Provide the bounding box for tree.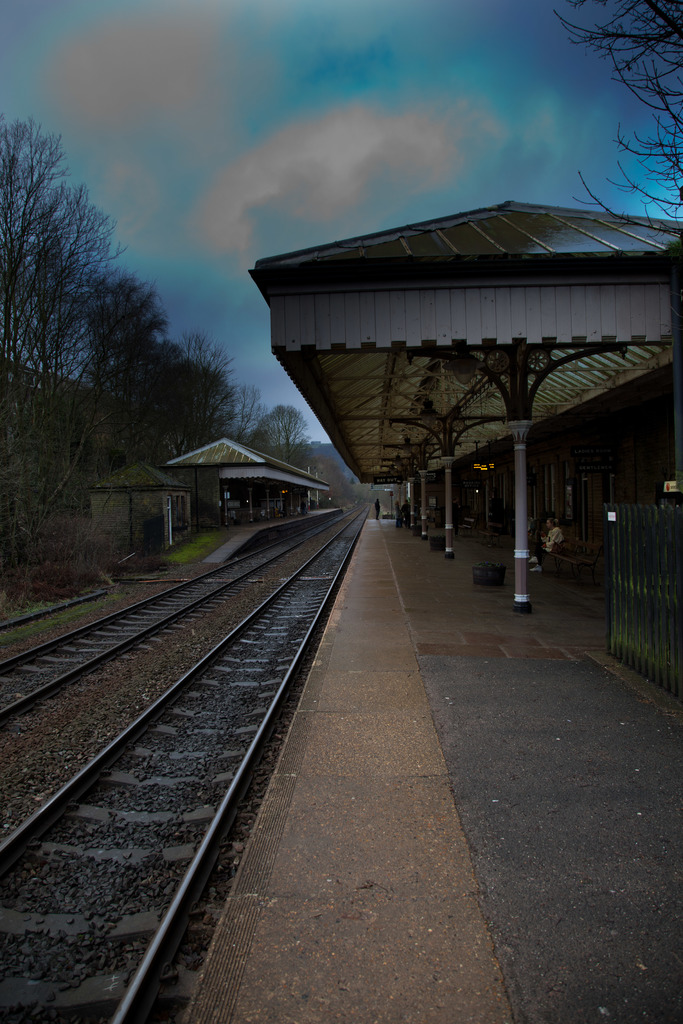
[286,439,323,484].
